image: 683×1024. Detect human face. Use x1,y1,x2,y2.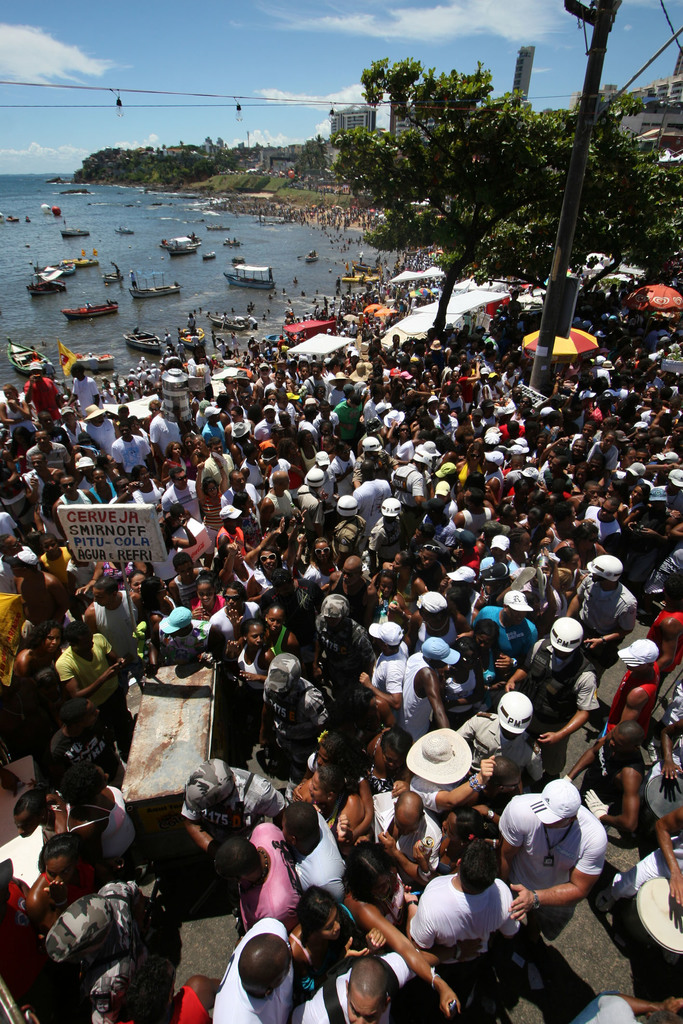
378,390,385,397.
